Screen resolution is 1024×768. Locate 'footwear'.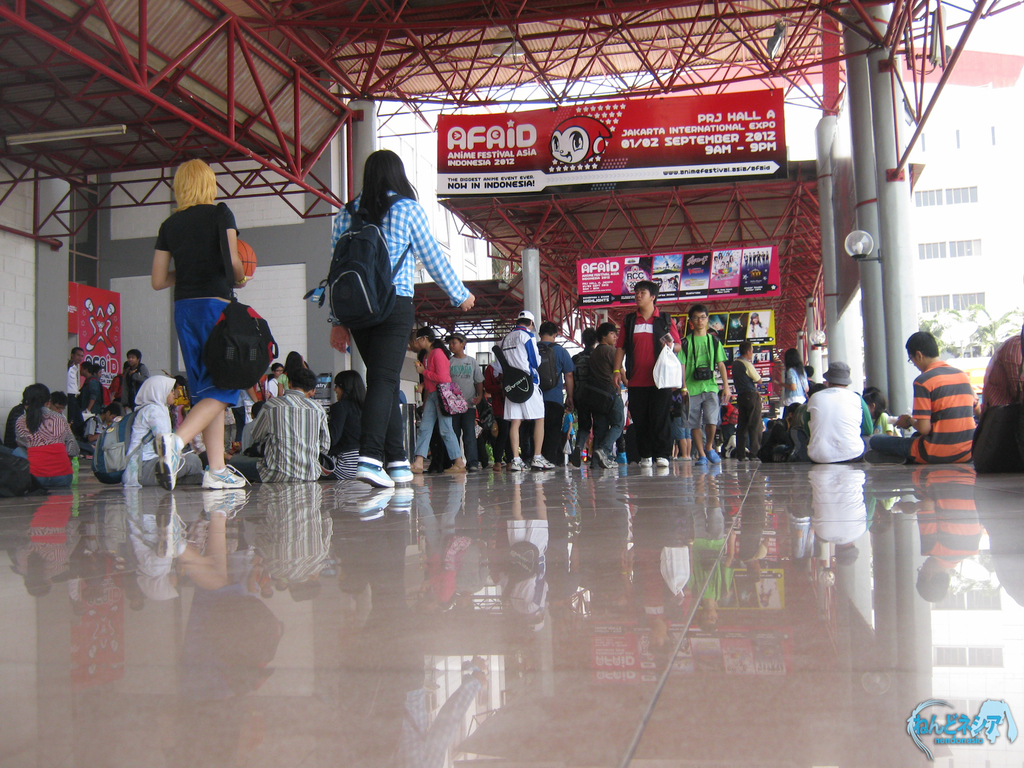
box(200, 465, 248, 488).
